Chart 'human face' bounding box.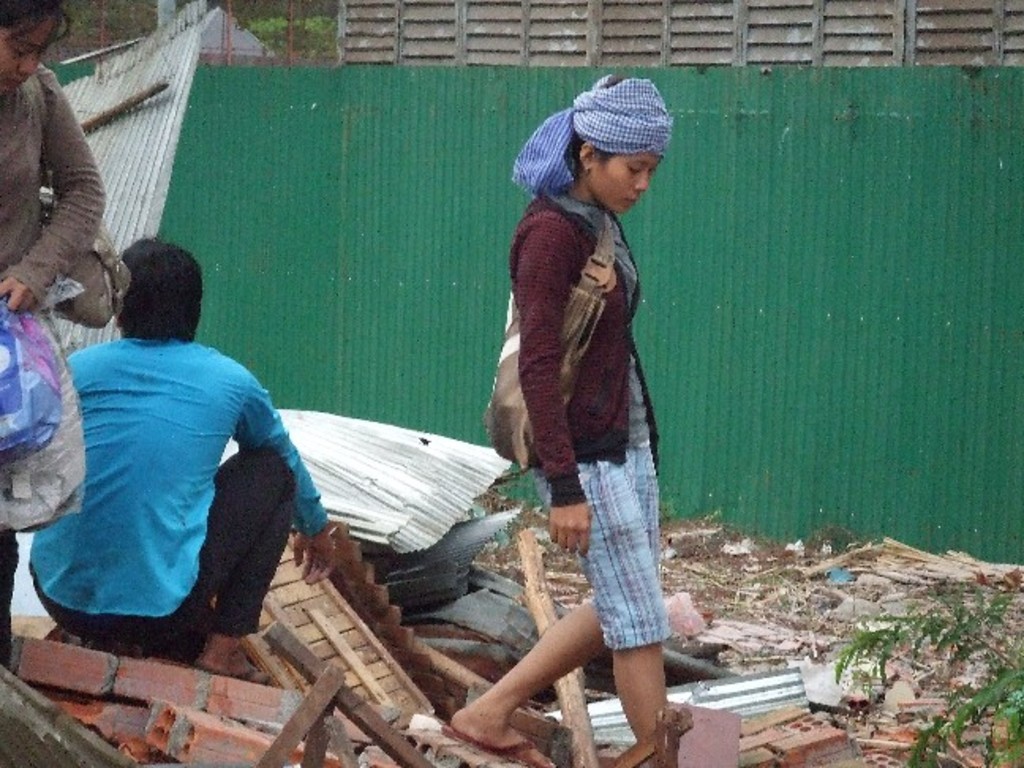
Charted: 0, 19, 58, 95.
